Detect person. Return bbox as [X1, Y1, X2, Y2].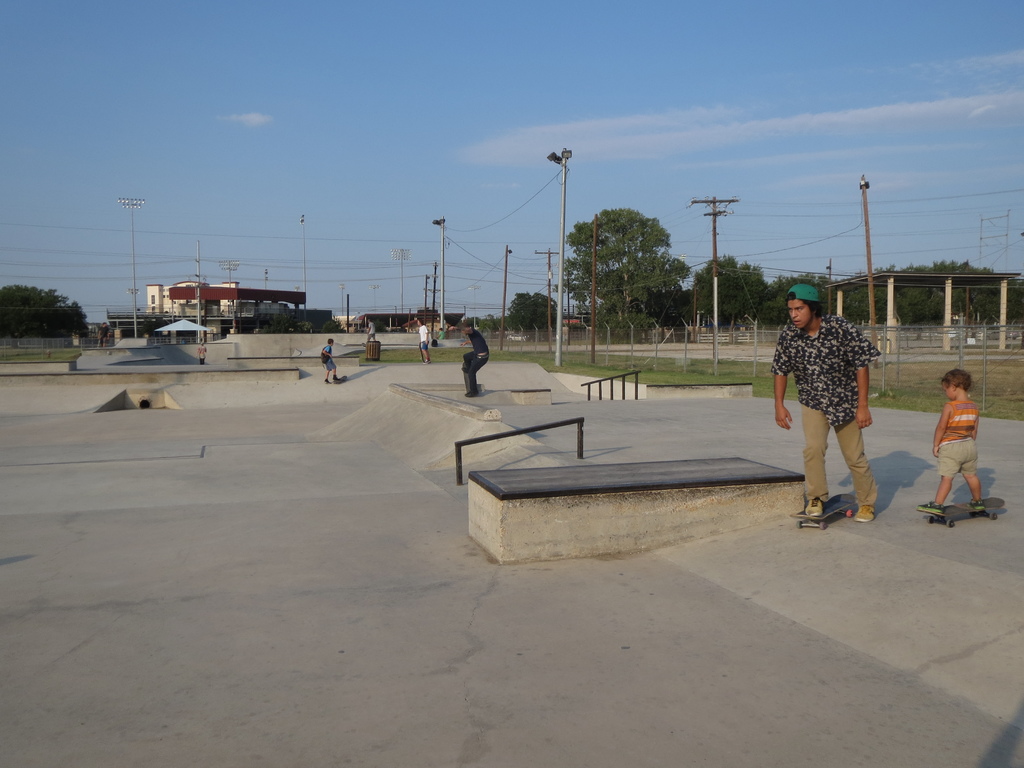
[367, 319, 376, 344].
